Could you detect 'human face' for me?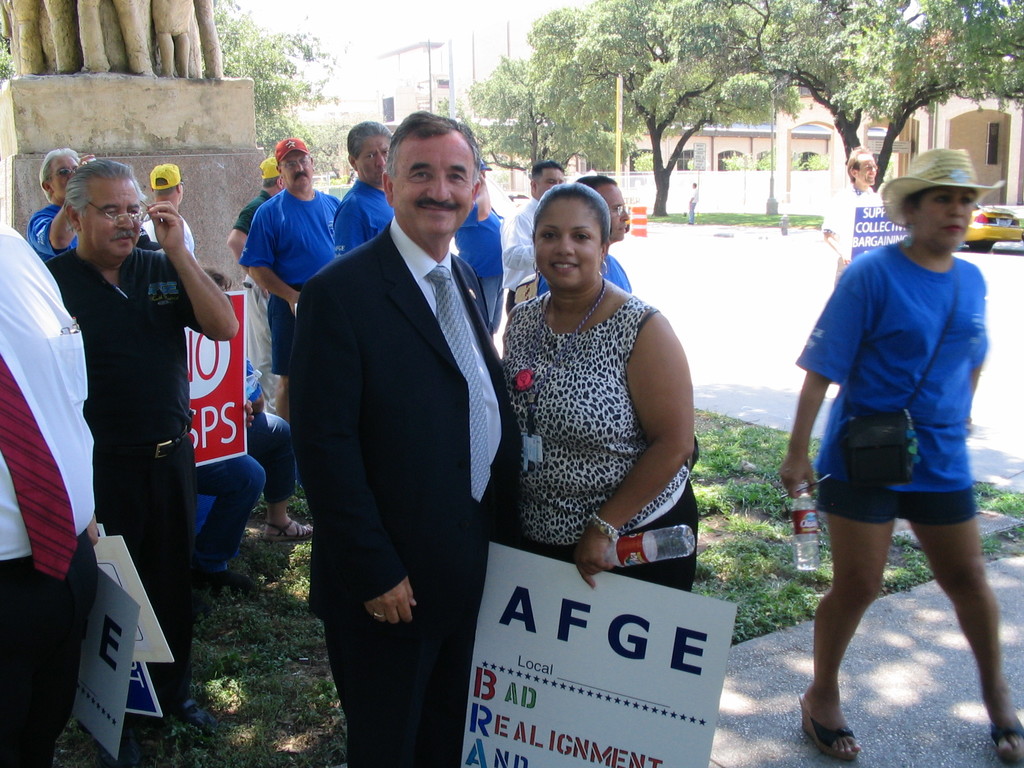
Detection result: [540,172,562,195].
